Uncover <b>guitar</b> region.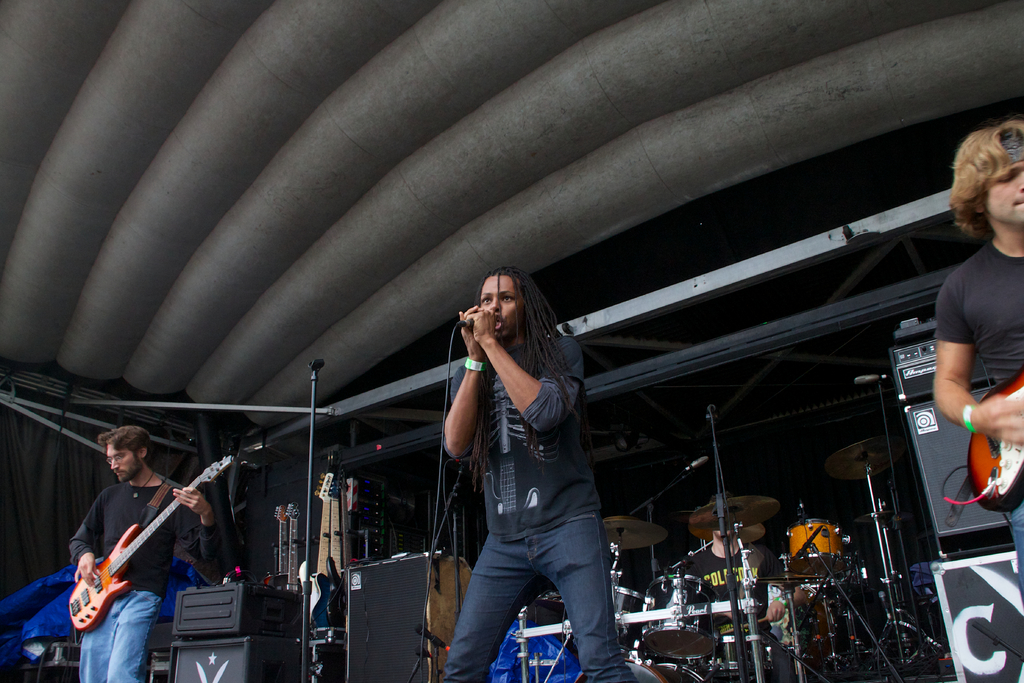
Uncovered: {"left": 294, "top": 468, "right": 332, "bottom": 671}.
